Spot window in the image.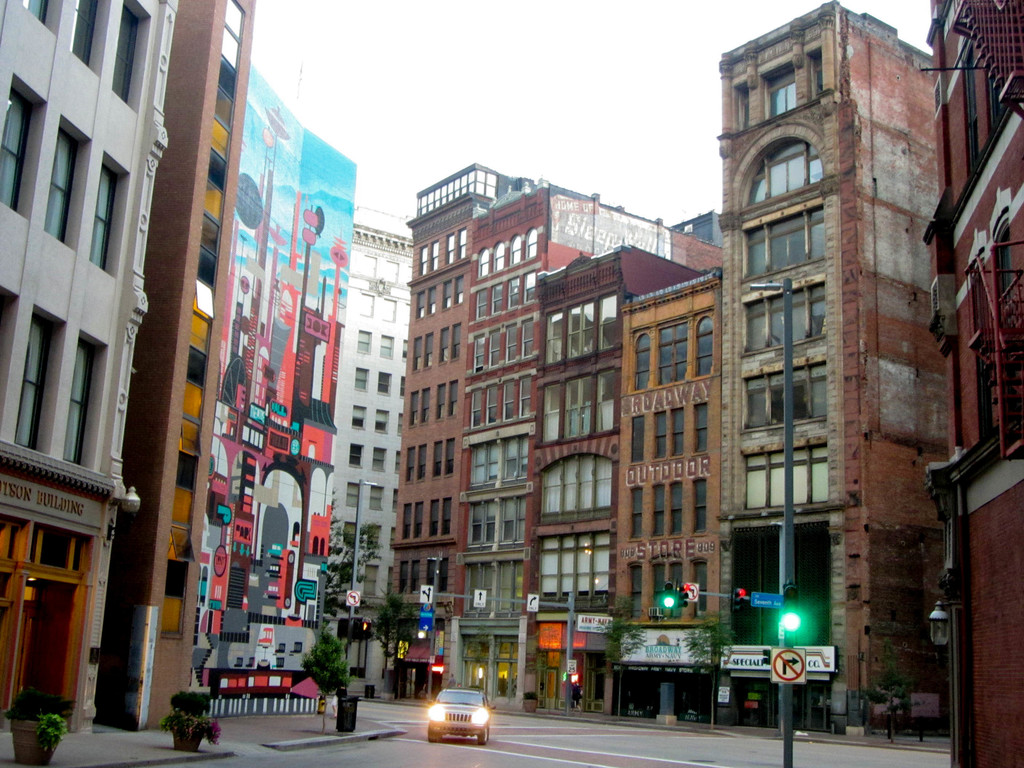
window found at x1=691, y1=308, x2=714, y2=376.
